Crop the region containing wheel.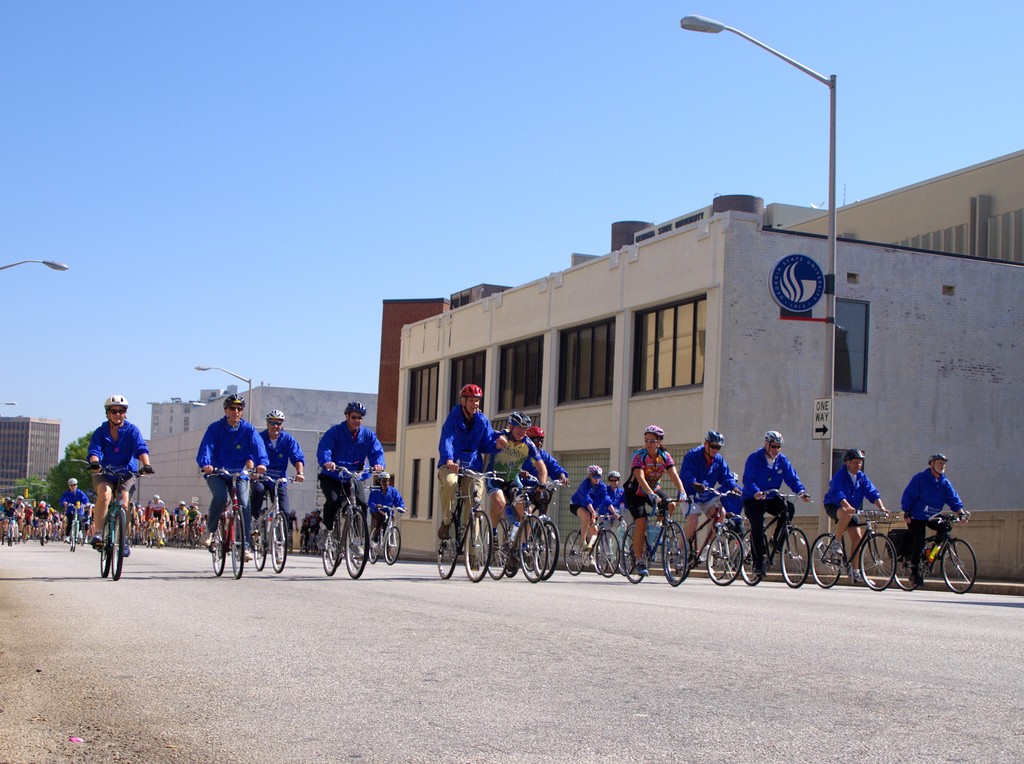
Crop region: 252/511/265/574.
